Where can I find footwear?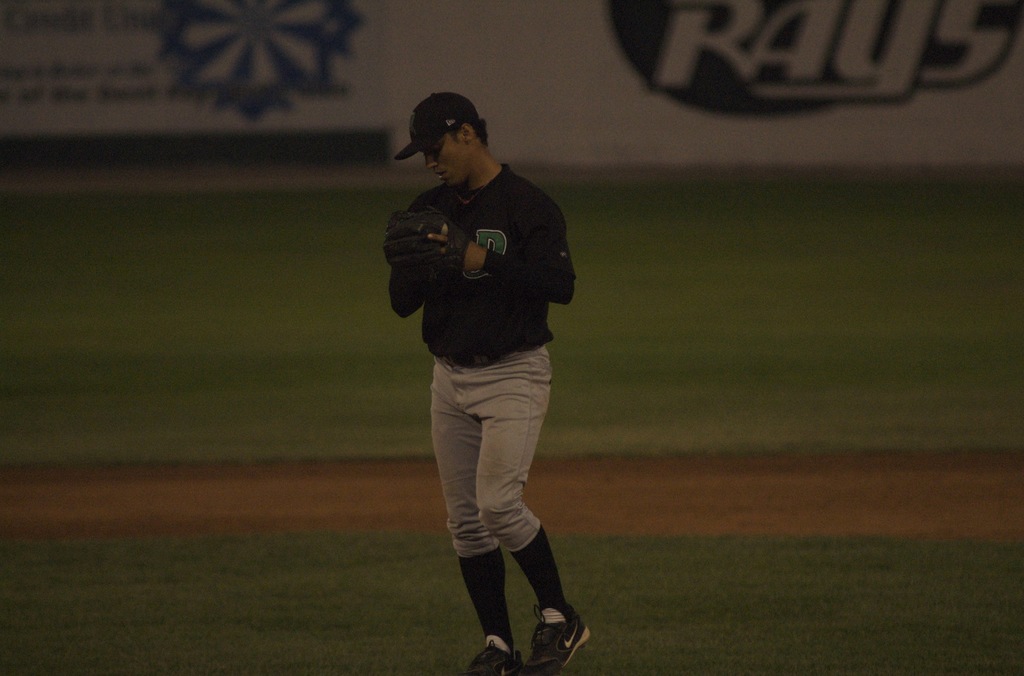
You can find it at box(522, 598, 589, 675).
